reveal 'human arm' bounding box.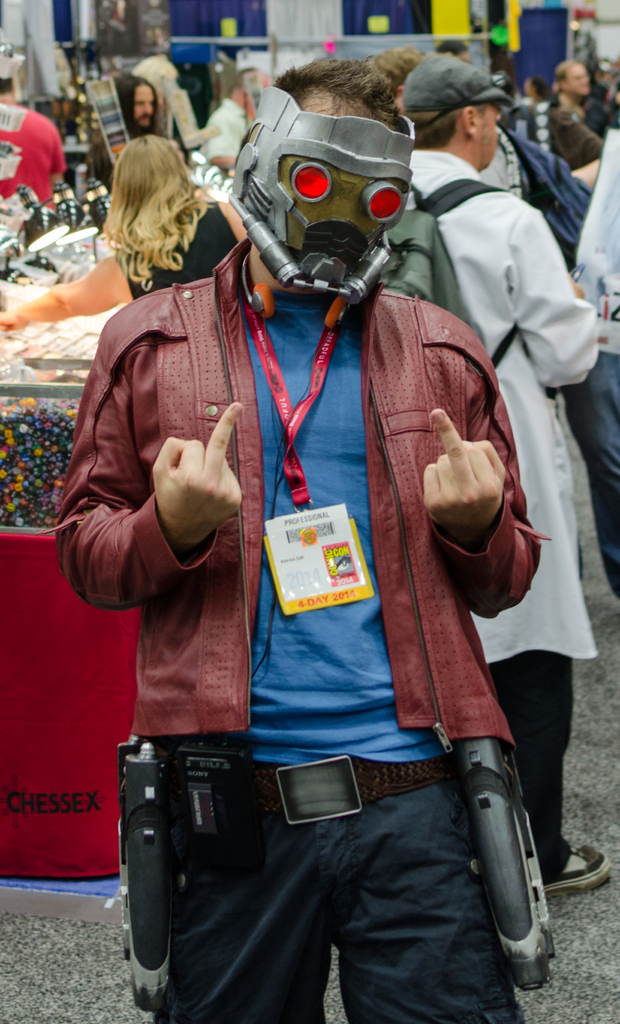
Revealed: 0,244,131,337.
